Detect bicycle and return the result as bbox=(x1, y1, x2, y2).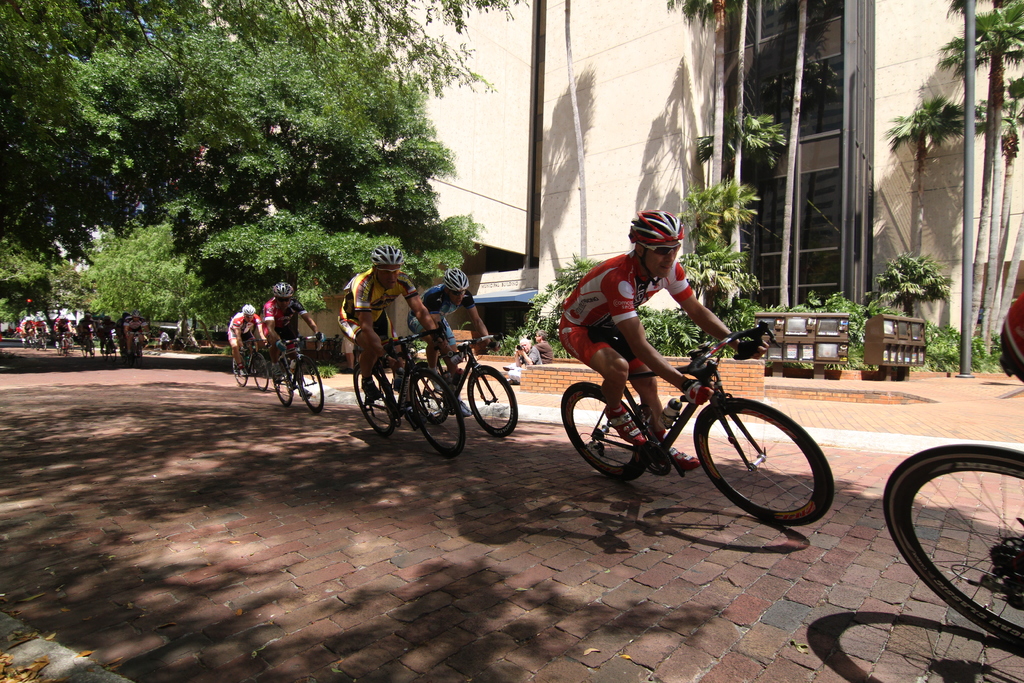
bbox=(353, 320, 463, 457).
